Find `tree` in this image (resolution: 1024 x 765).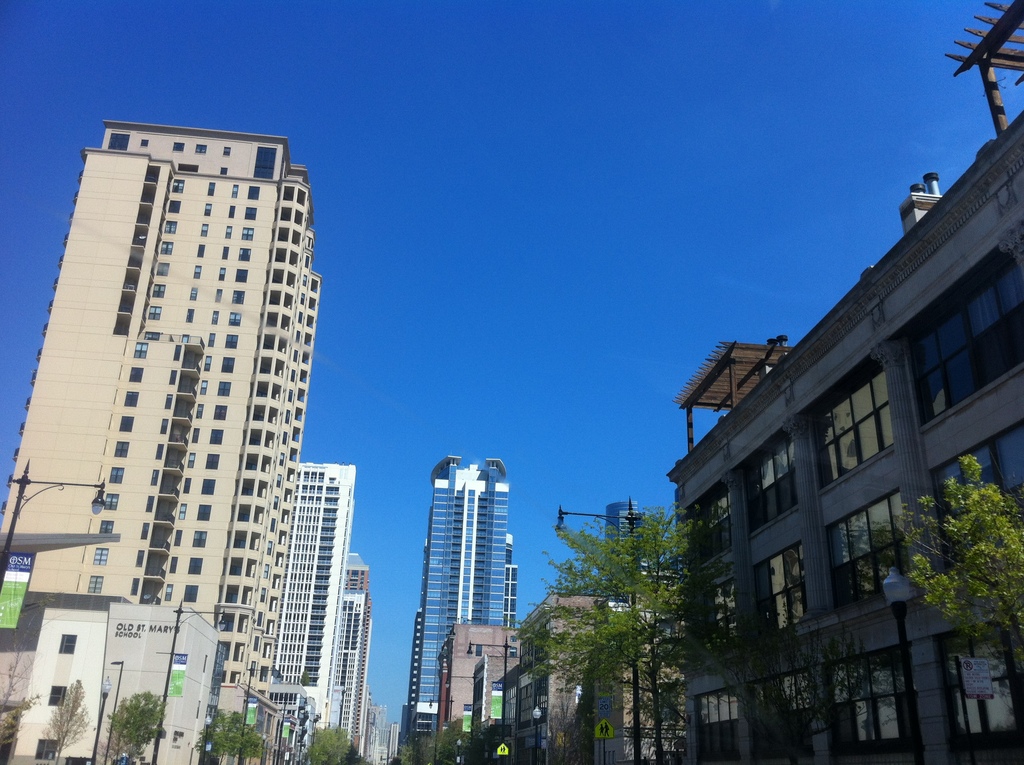
<box>908,444,1017,656</box>.
